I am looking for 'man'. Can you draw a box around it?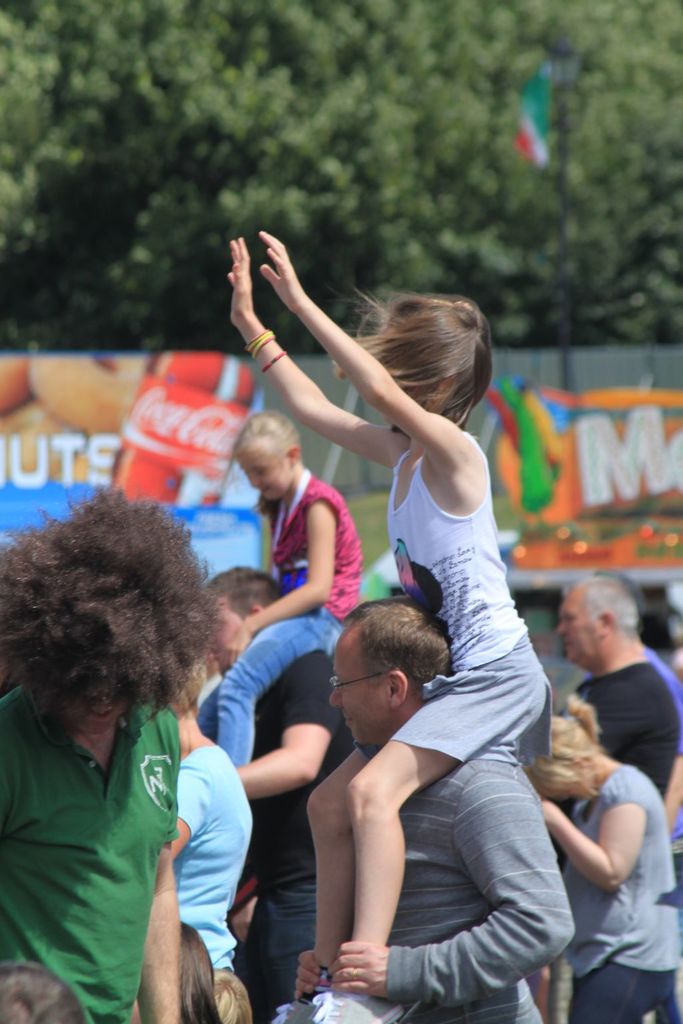
Sure, the bounding box is 204:562:357:1023.
